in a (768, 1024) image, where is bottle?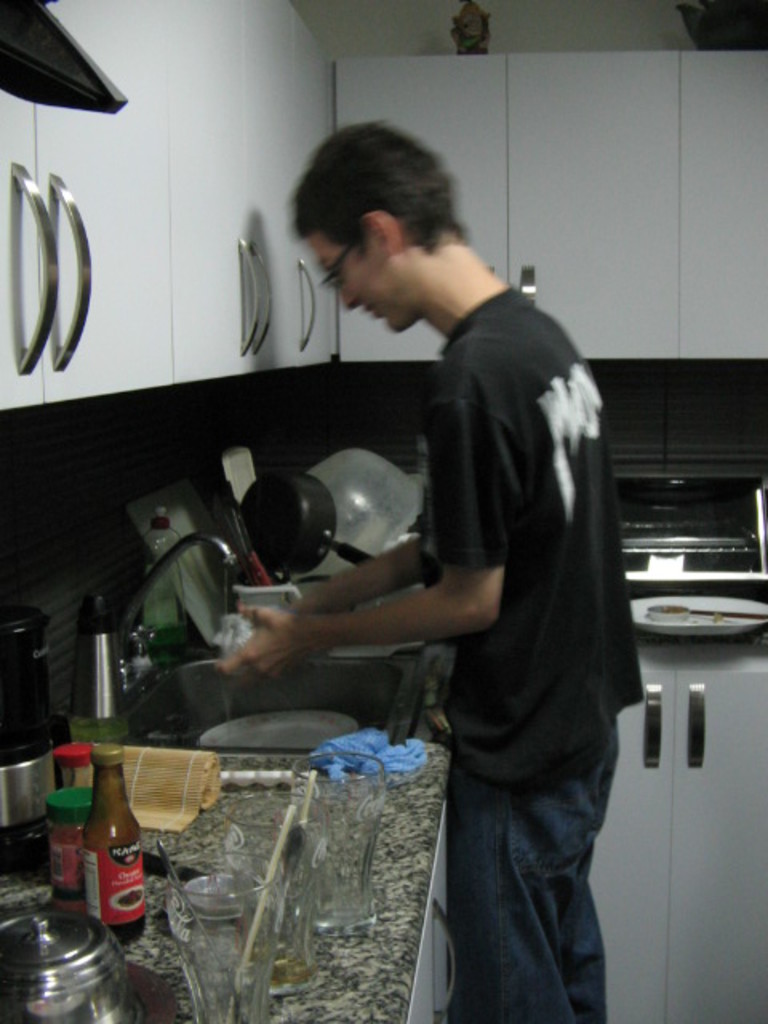
[left=78, top=739, right=152, bottom=946].
